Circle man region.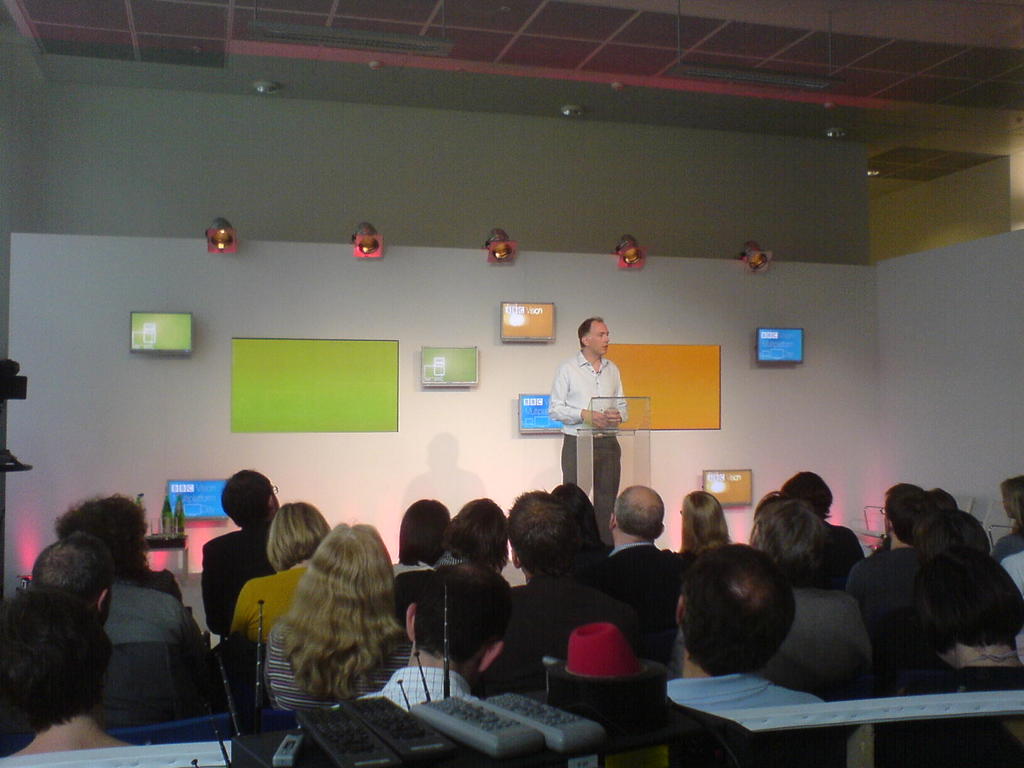
Region: select_region(595, 486, 681, 611).
